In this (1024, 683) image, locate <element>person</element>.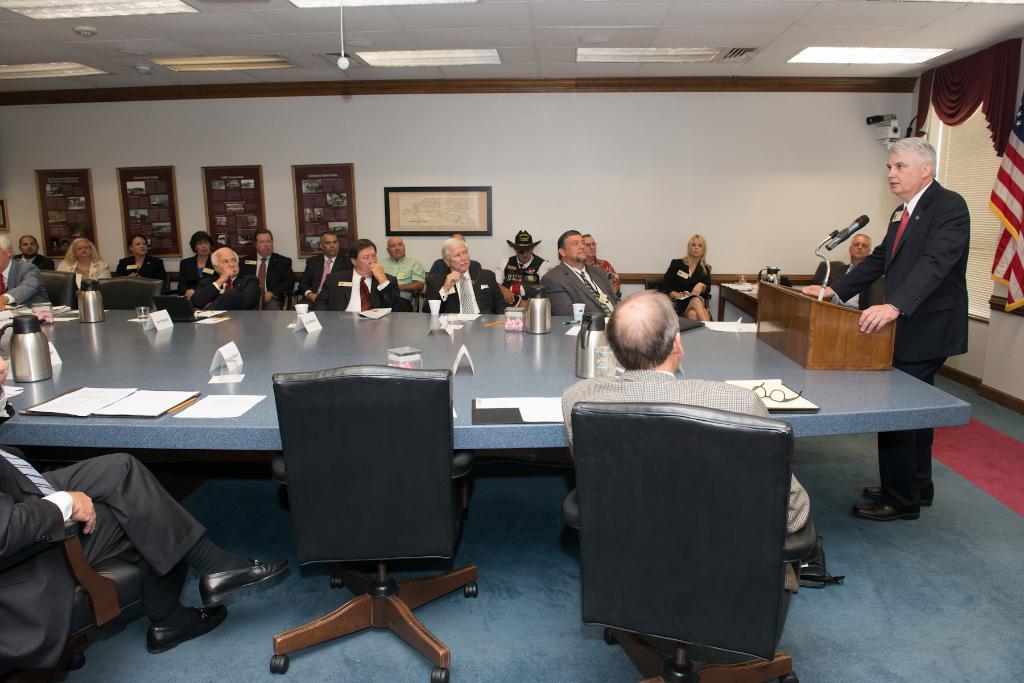
Bounding box: (313, 238, 405, 307).
